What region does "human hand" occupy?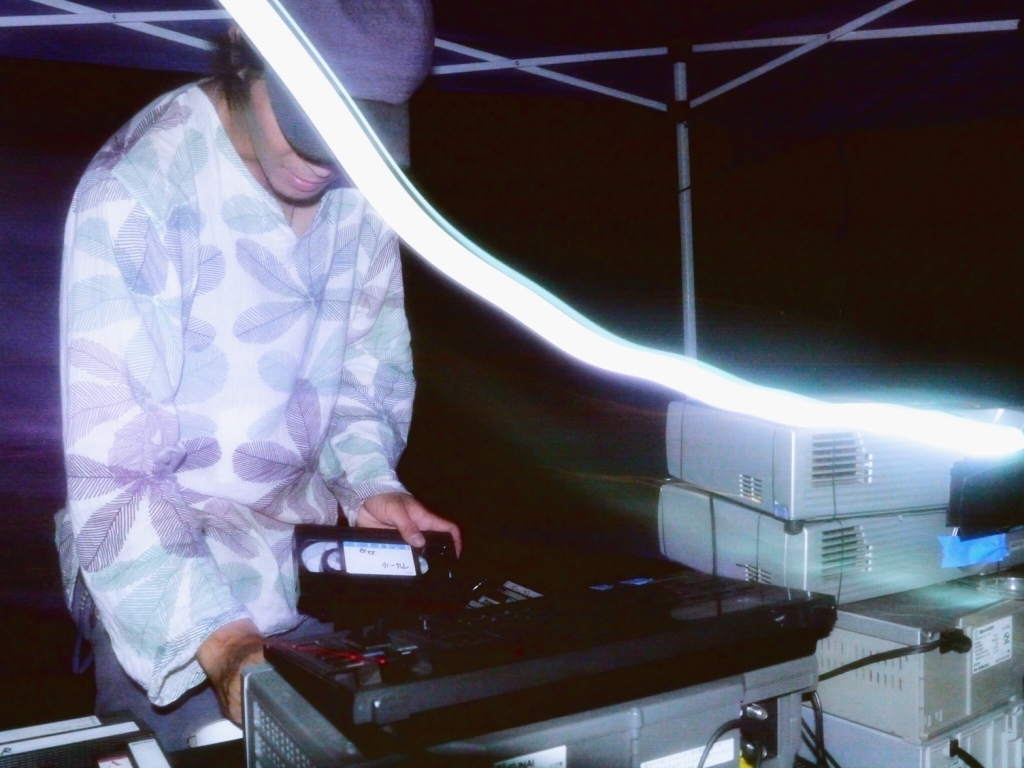
left=208, top=634, right=275, bottom=730.
